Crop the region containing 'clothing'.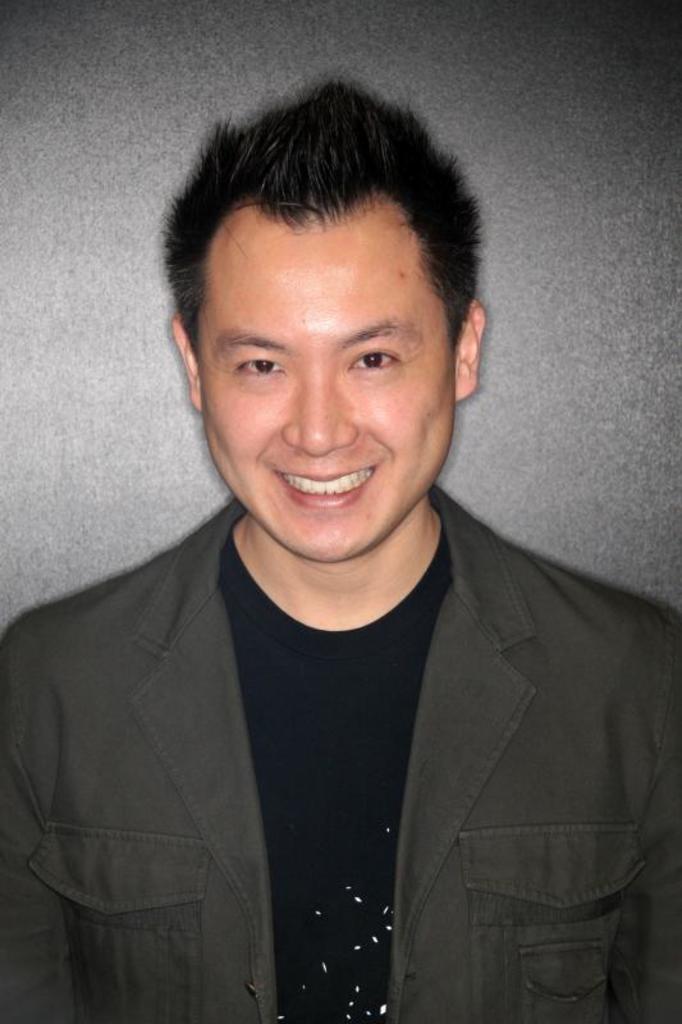
Crop region: x1=38, y1=364, x2=655, y2=1023.
